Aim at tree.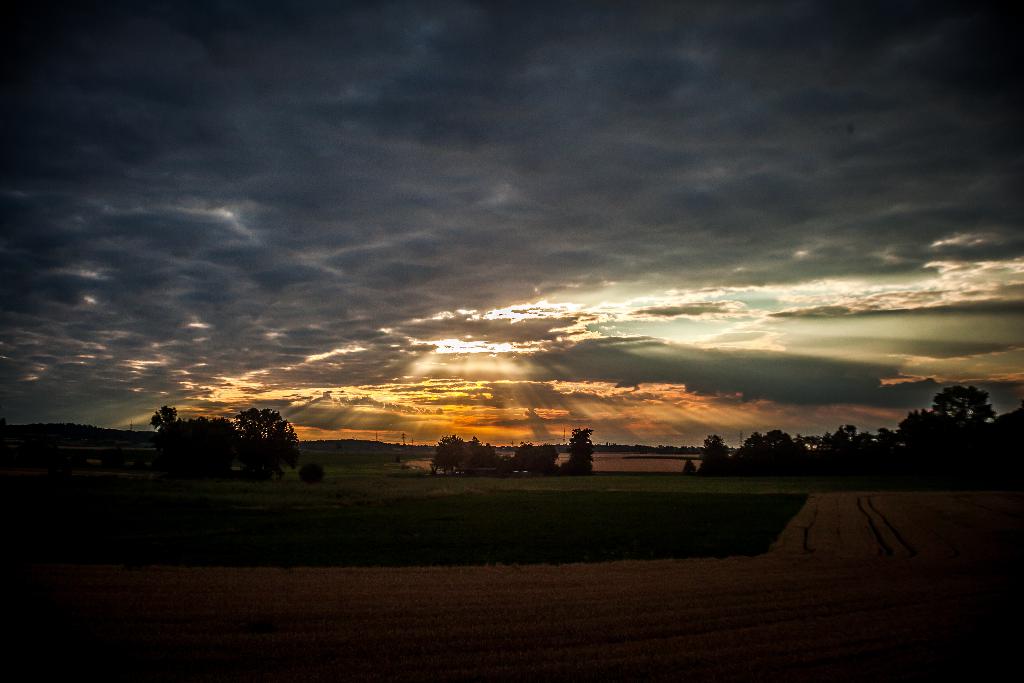
Aimed at [733,427,811,487].
